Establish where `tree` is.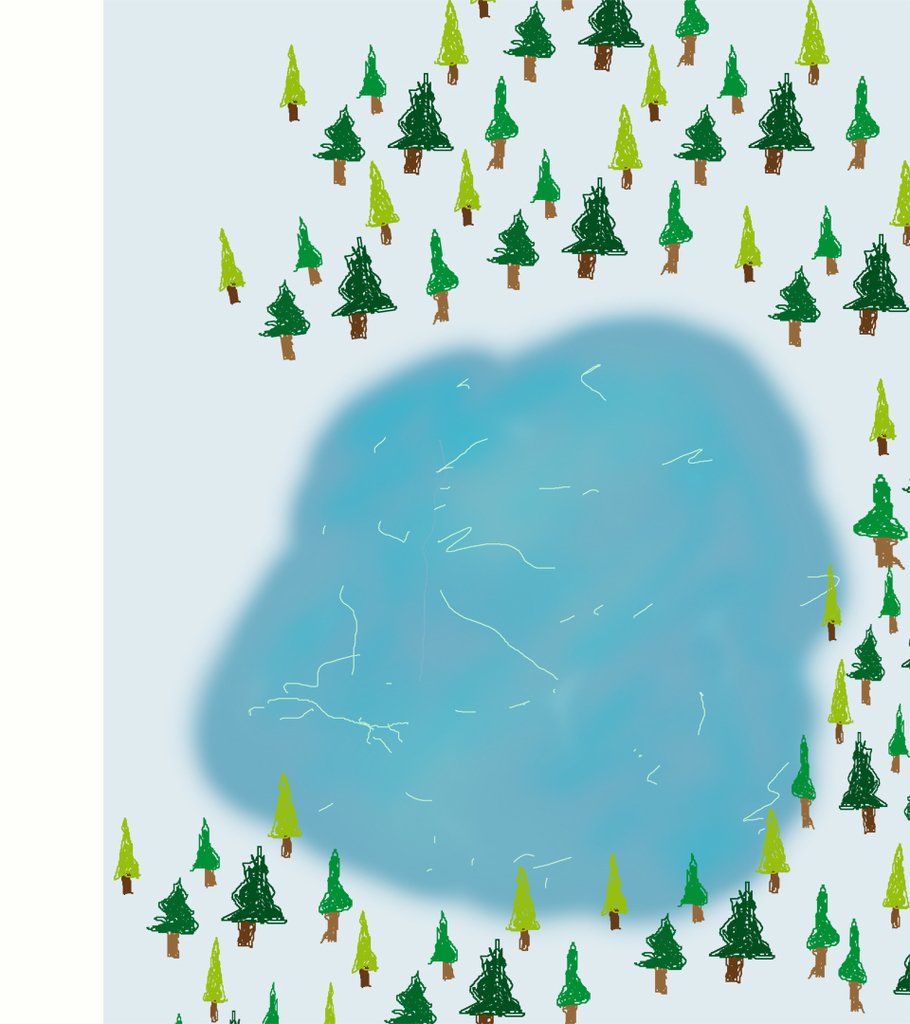
Established at bbox=(758, 811, 791, 893).
